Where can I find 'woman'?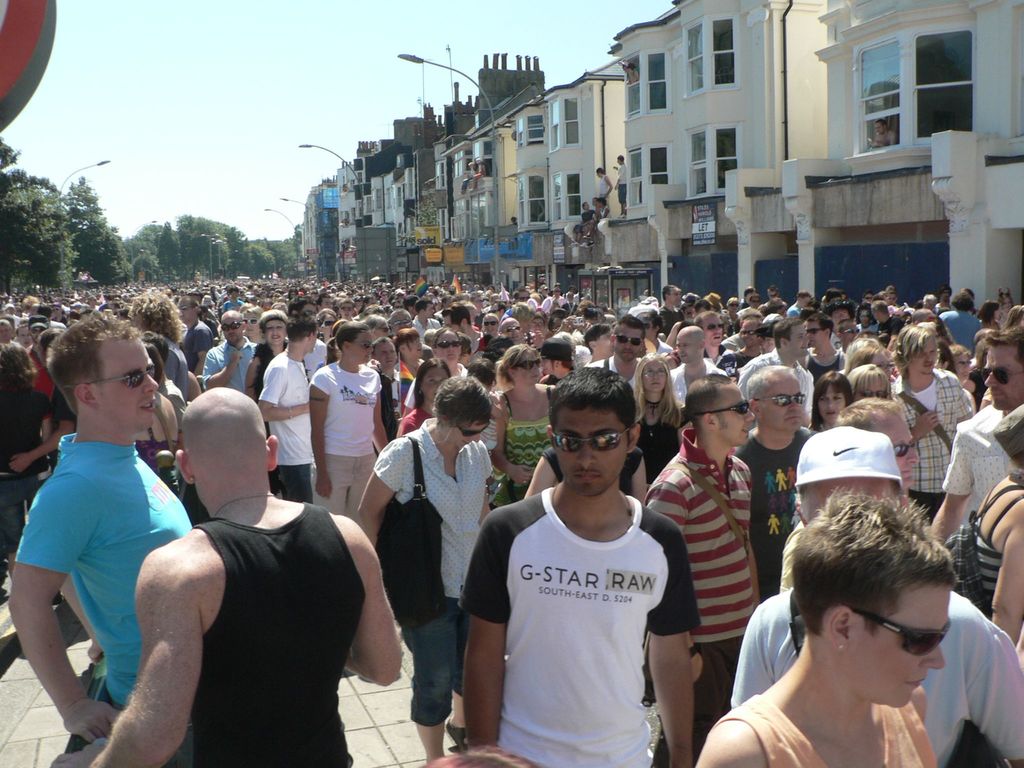
You can find it at bbox=(936, 404, 1023, 648).
